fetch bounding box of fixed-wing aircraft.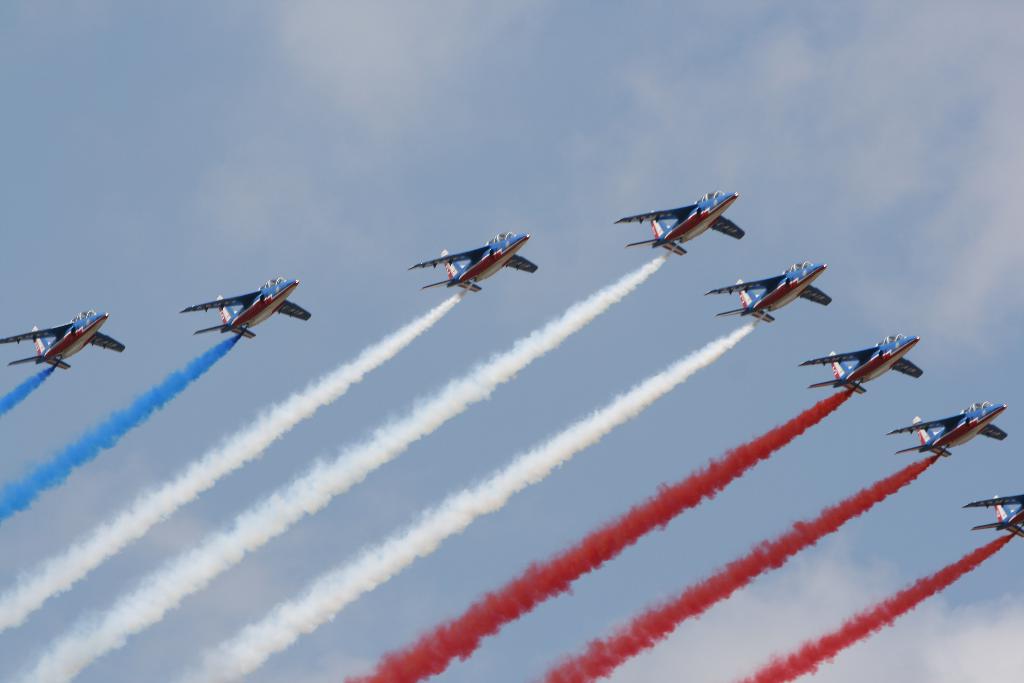
Bbox: (705, 259, 832, 329).
